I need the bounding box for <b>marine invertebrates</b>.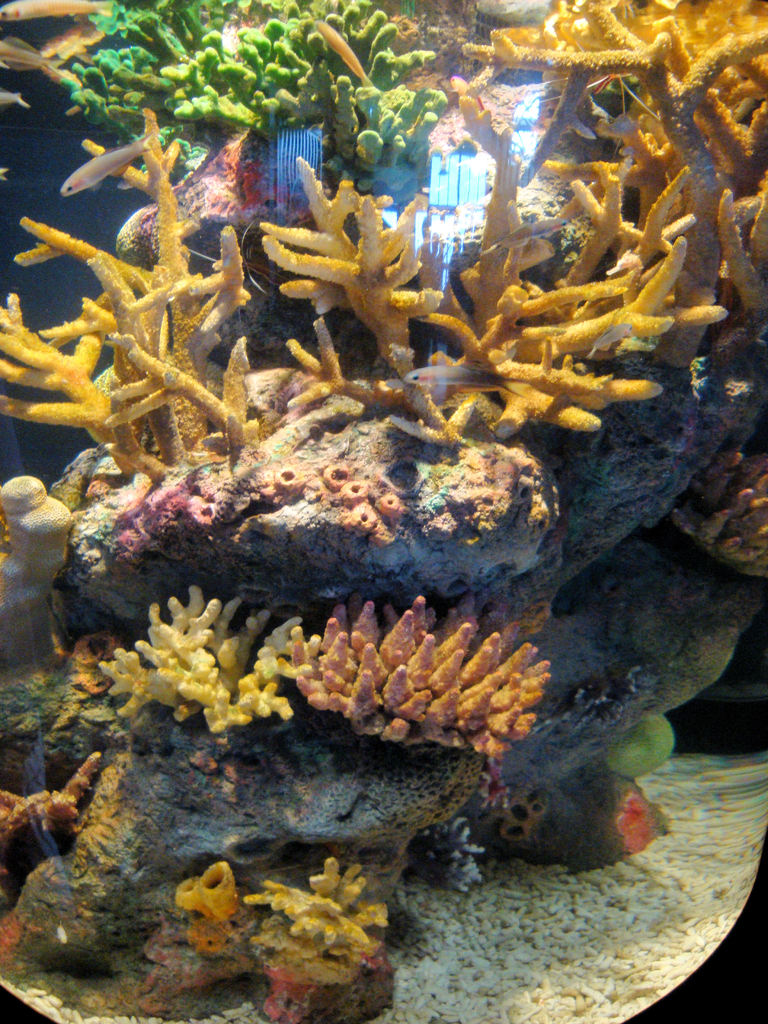
Here it is: left=458, top=0, right=767, bottom=376.
